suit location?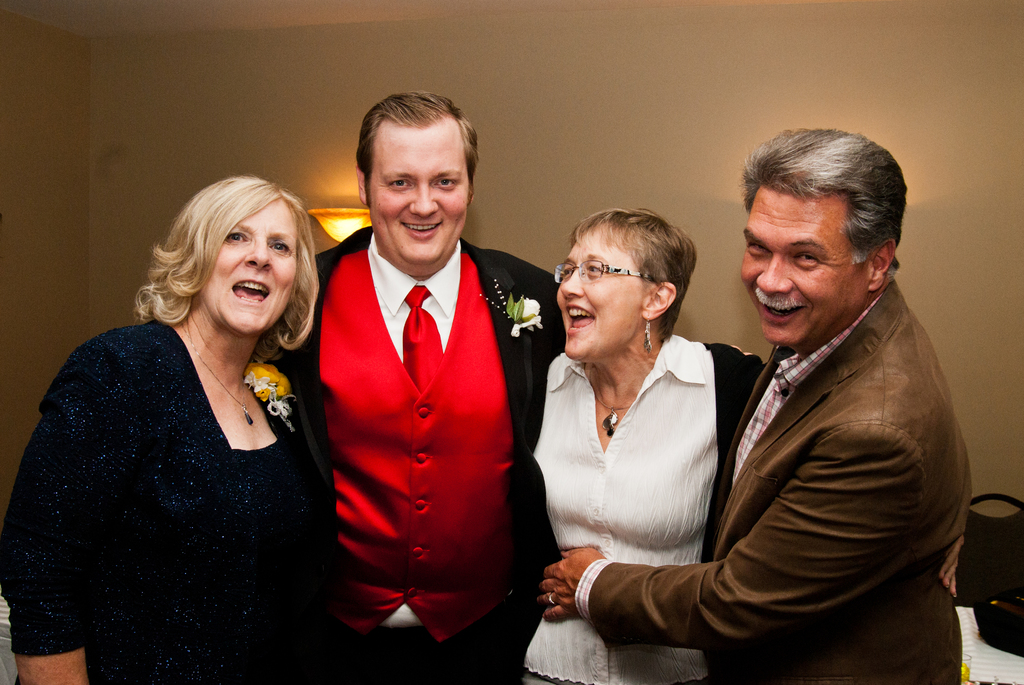
<bbox>618, 200, 961, 675</bbox>
